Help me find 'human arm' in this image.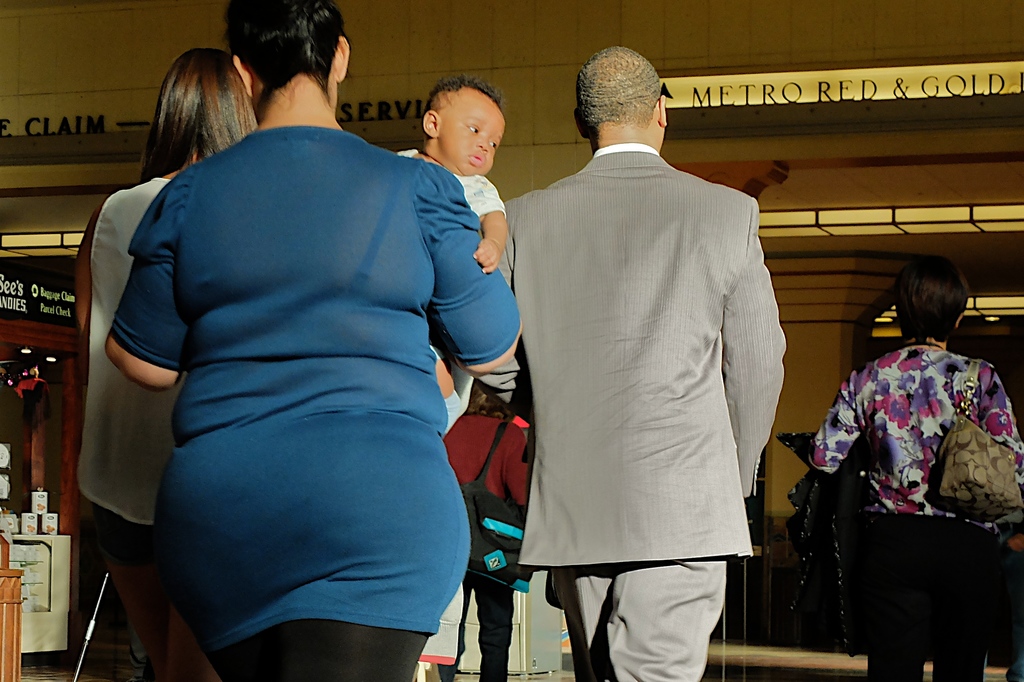
Found it: <bbox>719, 198, 793, 503</bbox>.
